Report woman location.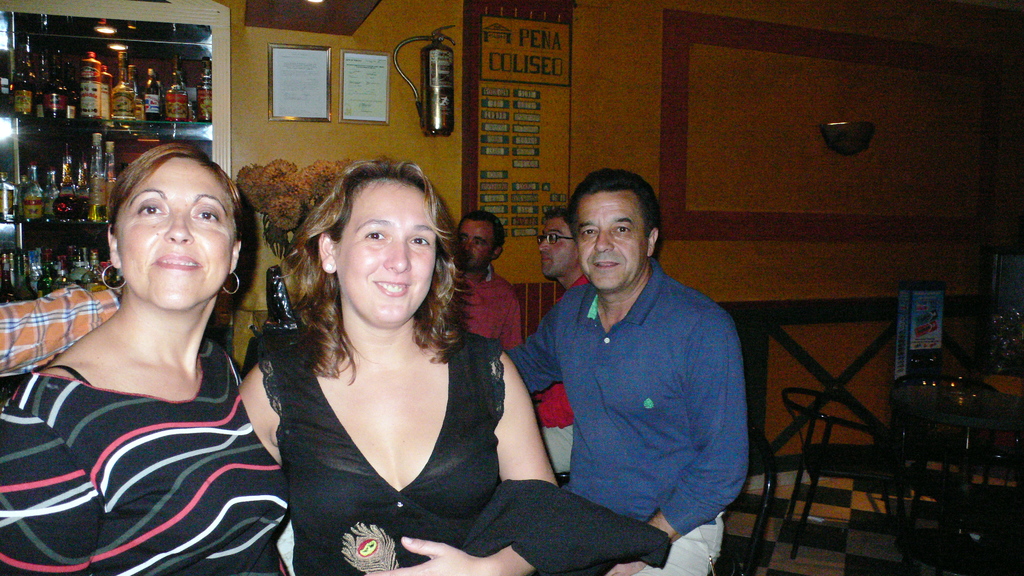
Report: bbox=(0, 136, 285, 575).
